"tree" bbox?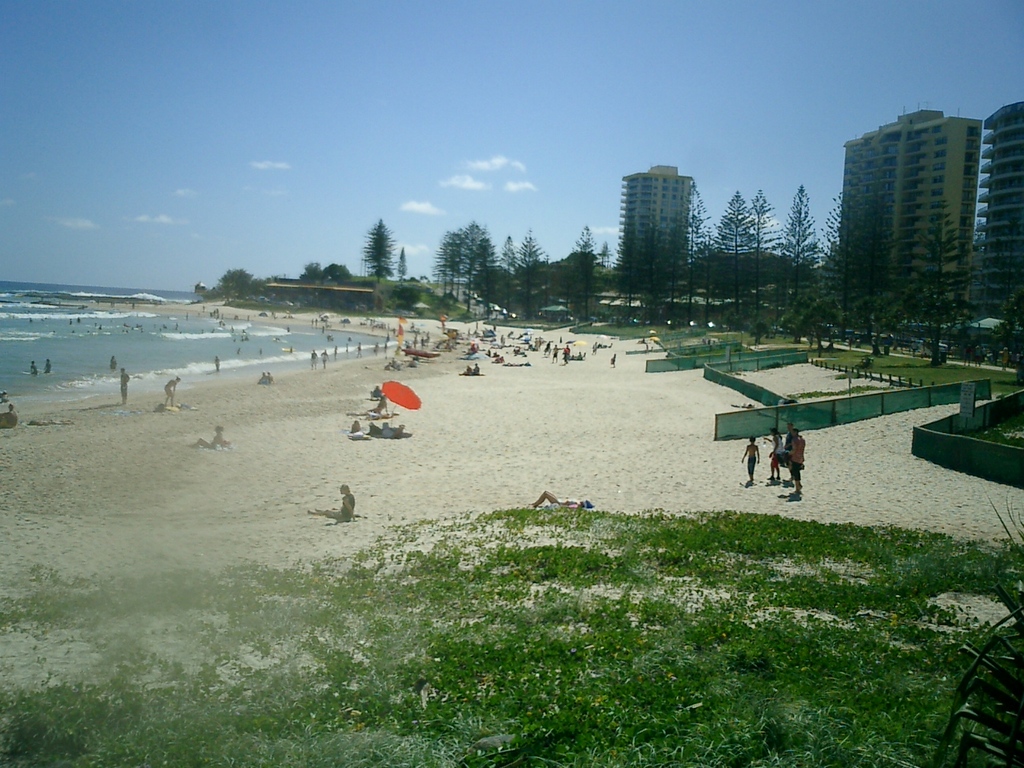
x1=822, y1=178, x2=862, y2=344
